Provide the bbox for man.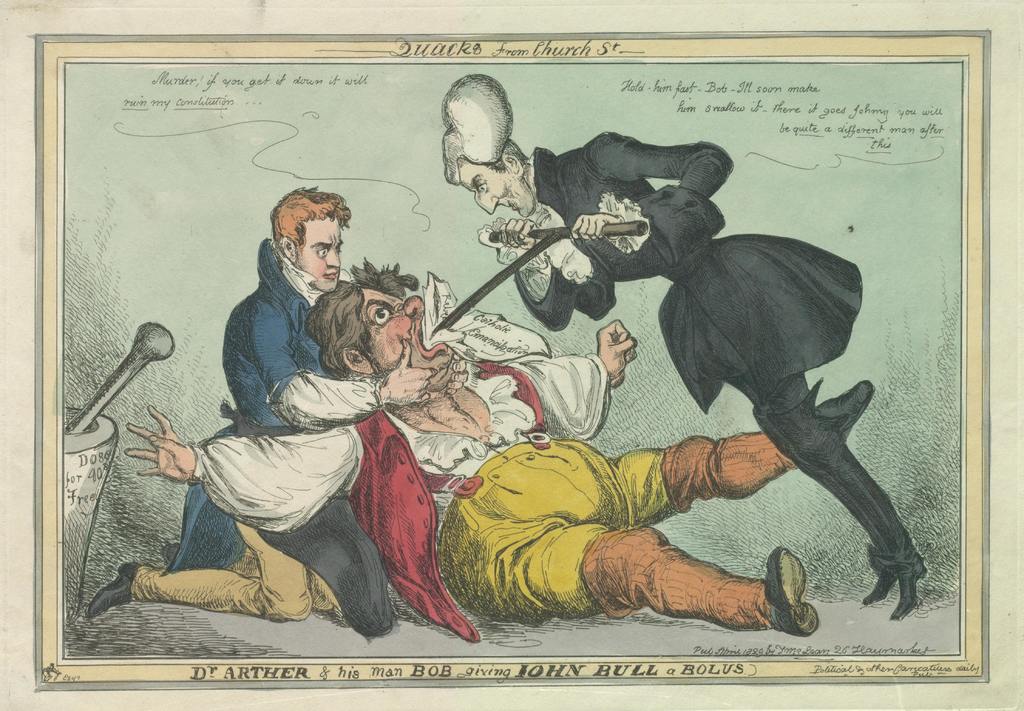
bbox(123, 254, 870, 641).
